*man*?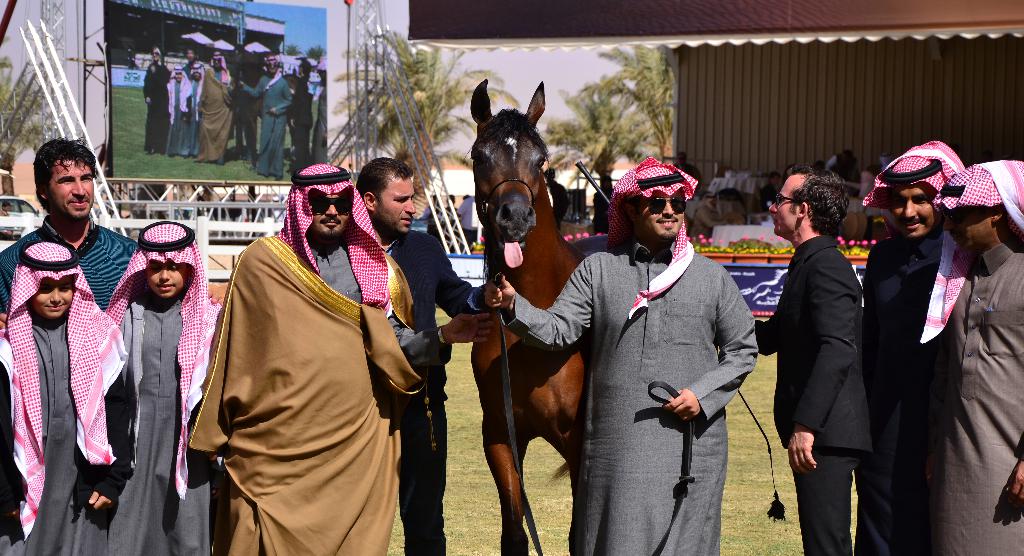
box(493, 161, 758, 555)
